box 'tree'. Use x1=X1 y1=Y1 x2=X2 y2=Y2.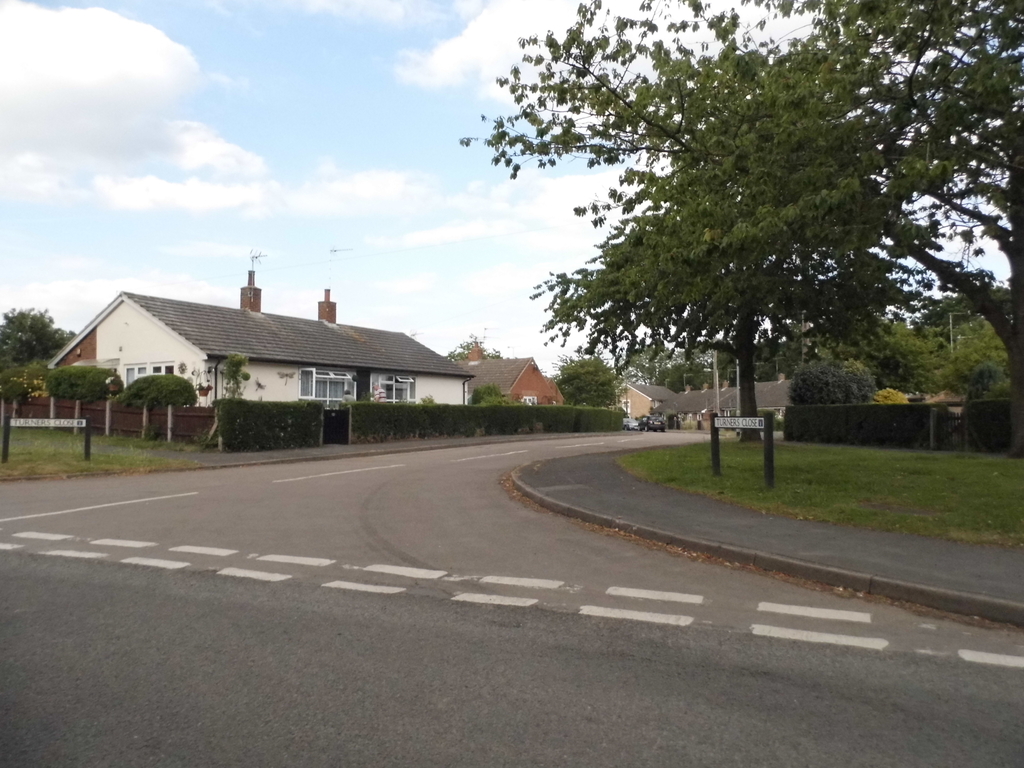
x1=0 y1=305 x2=81 y2=367.
